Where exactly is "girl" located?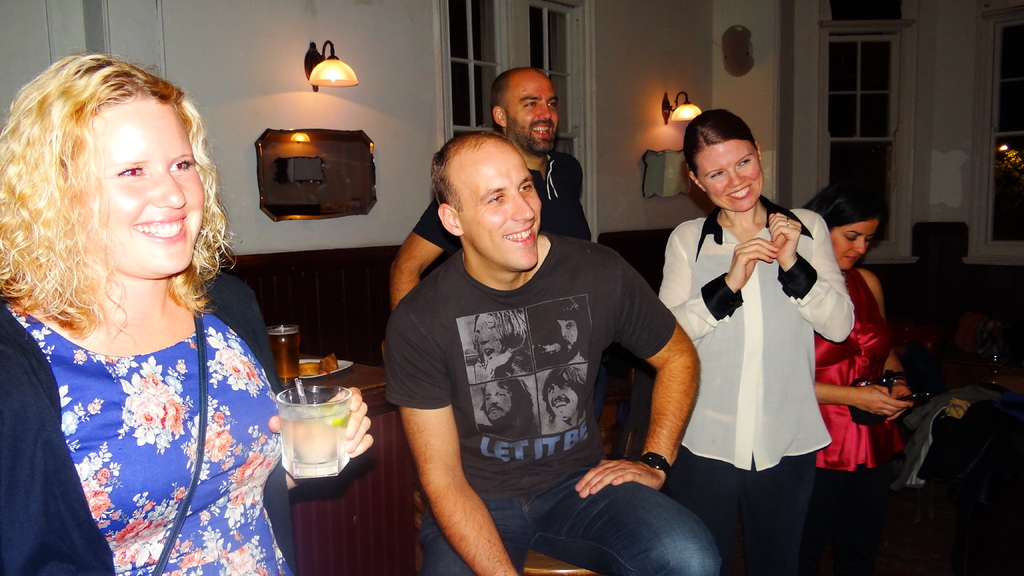
Its bounding box is [651, 94, 851, 575].
